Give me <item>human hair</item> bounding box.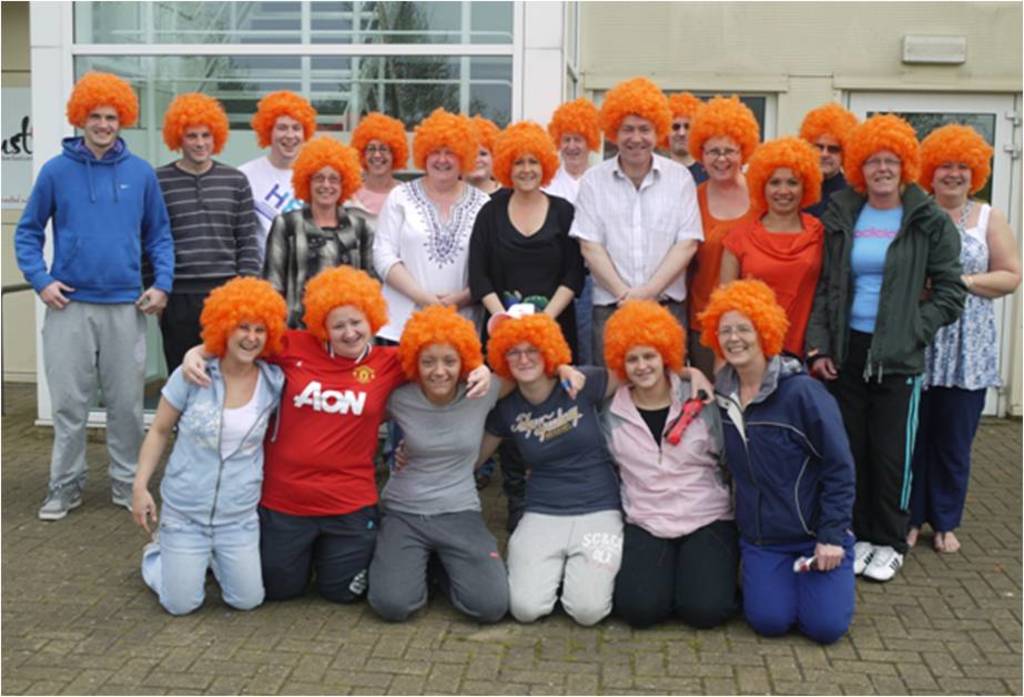
<box>913,120,996,193</box>.
